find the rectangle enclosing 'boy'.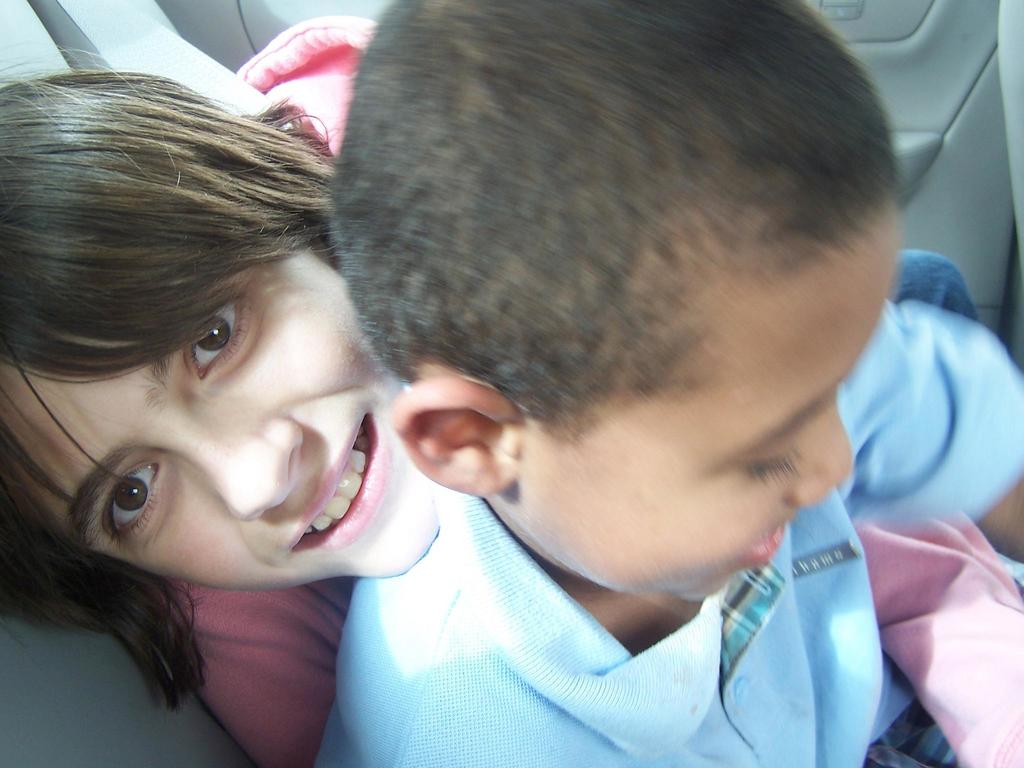
(x1=196, y1=0, x2=964, y2=767).
